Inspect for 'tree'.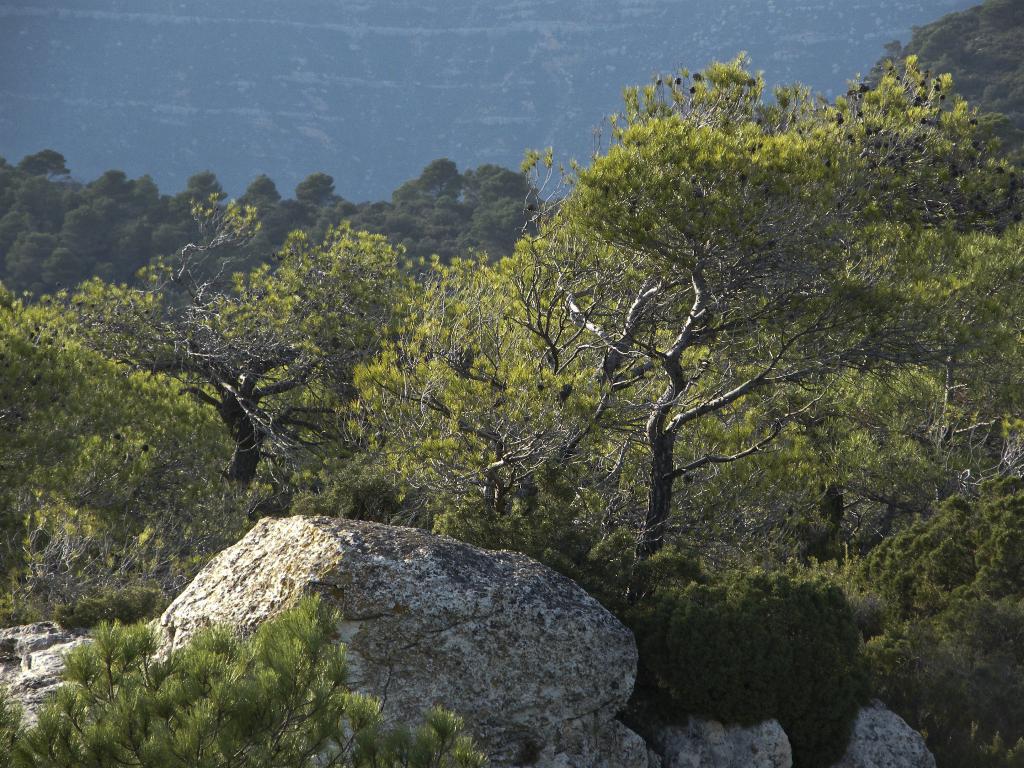
Inspection: region(355, 170, 703, 515).
